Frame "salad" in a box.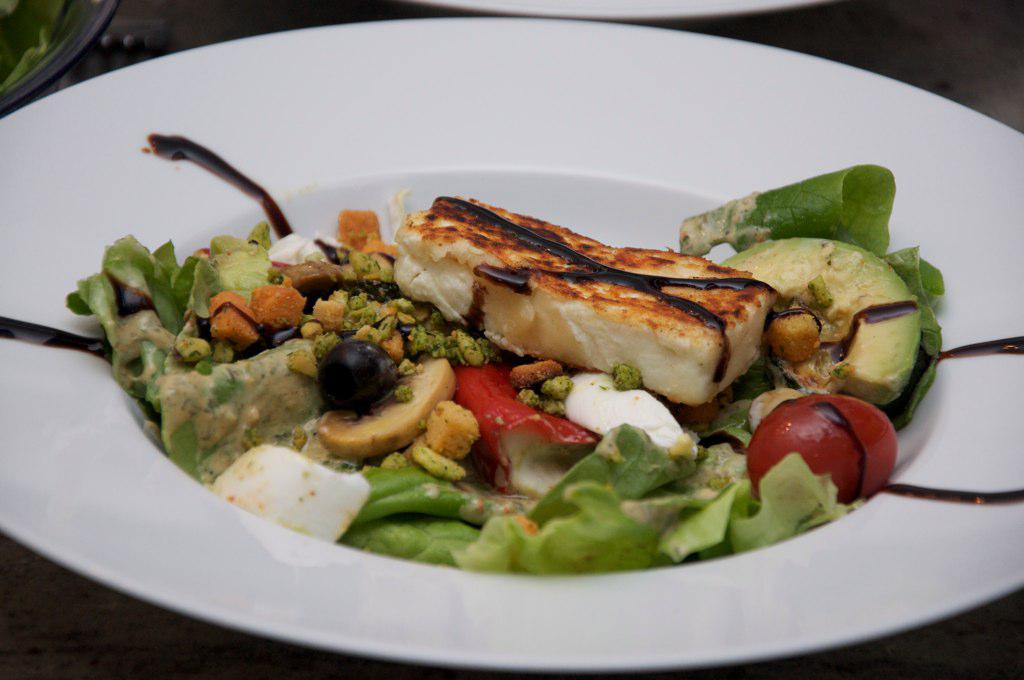
left=63, top=155, right=942, bottom=593.
